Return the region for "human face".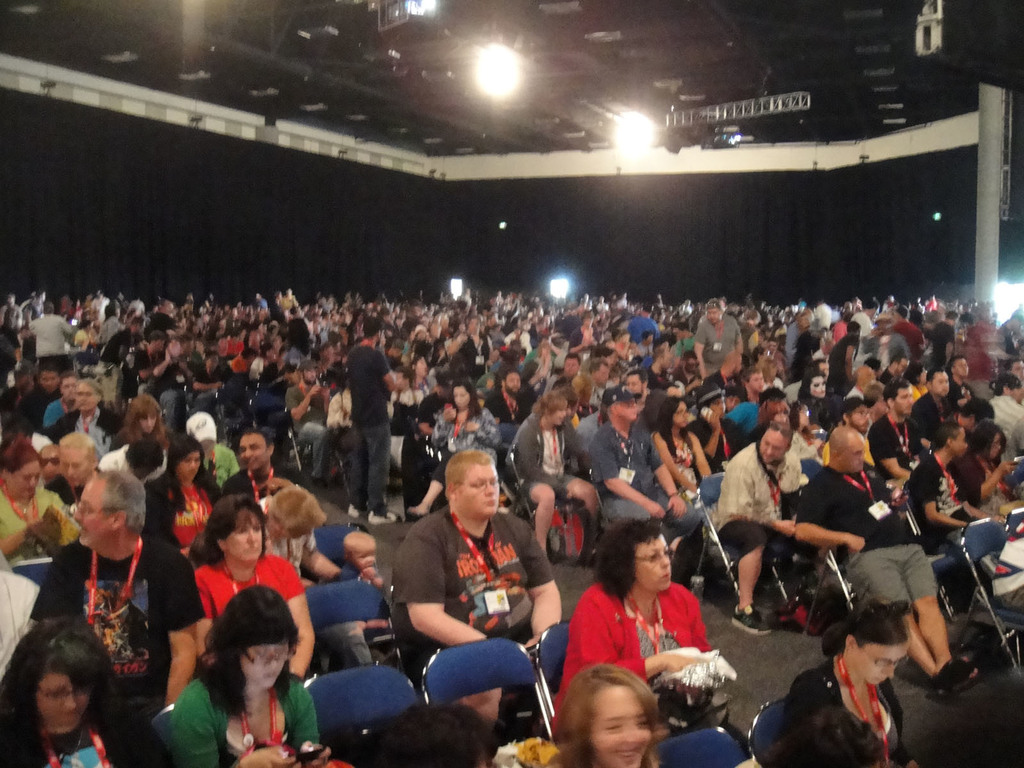
[60,449,93,485].
